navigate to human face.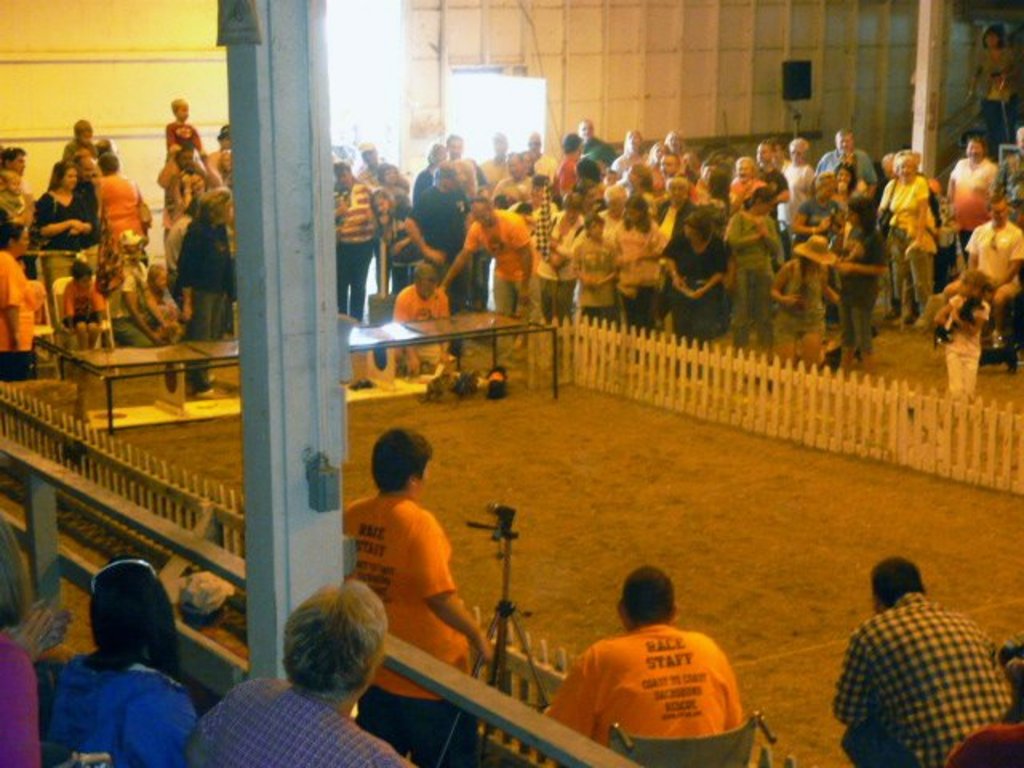
Navigation target: (990, 200, 1008, 219).
